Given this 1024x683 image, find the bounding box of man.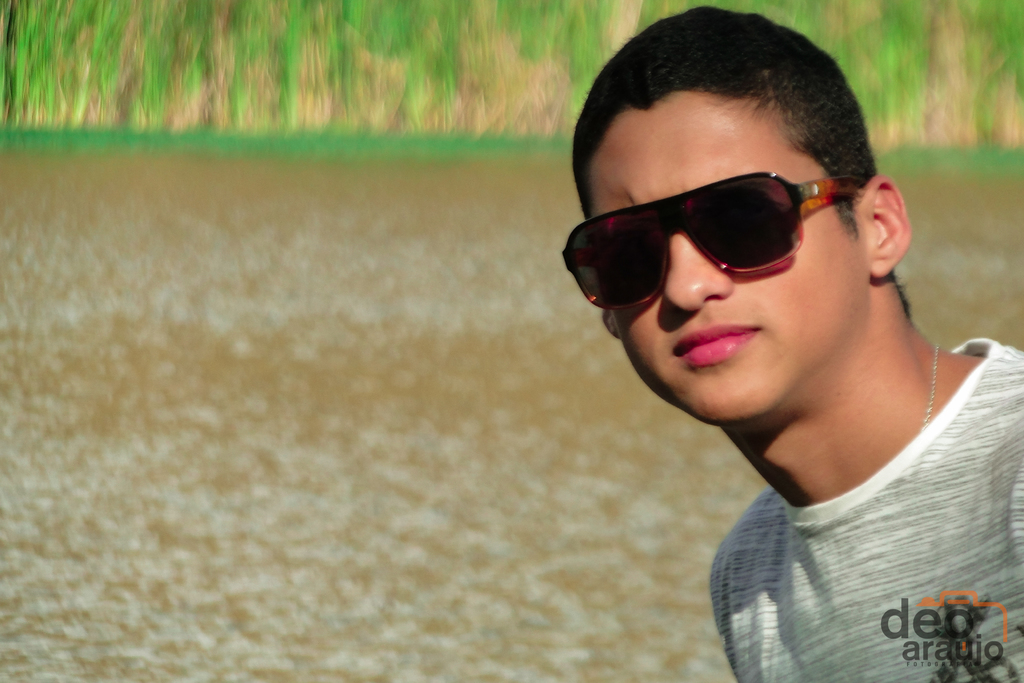
l=506, t=40, r=1023, b=682.
